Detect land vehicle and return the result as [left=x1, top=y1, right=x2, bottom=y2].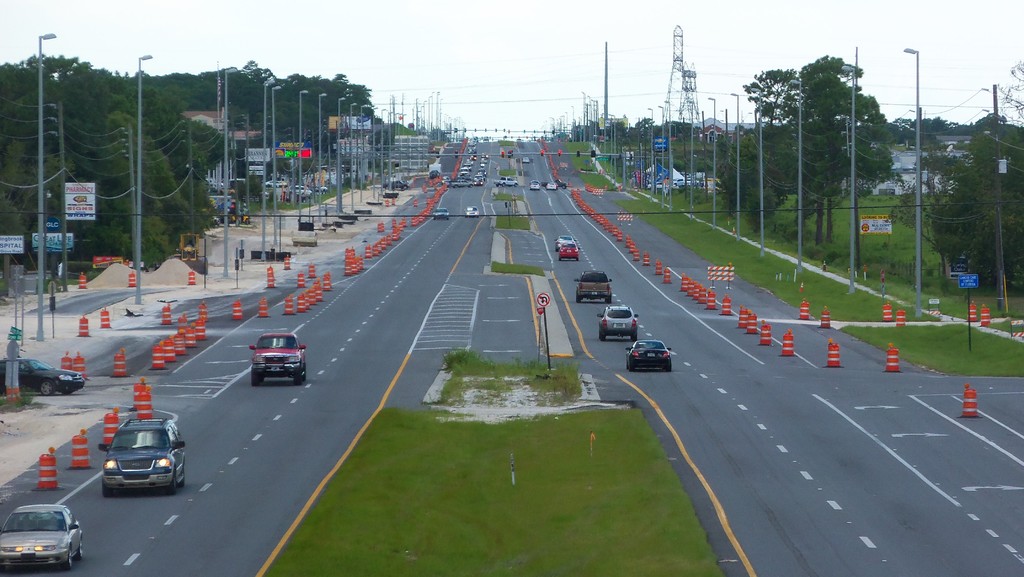
[left=245, top=331, right=310, bottom=385].
